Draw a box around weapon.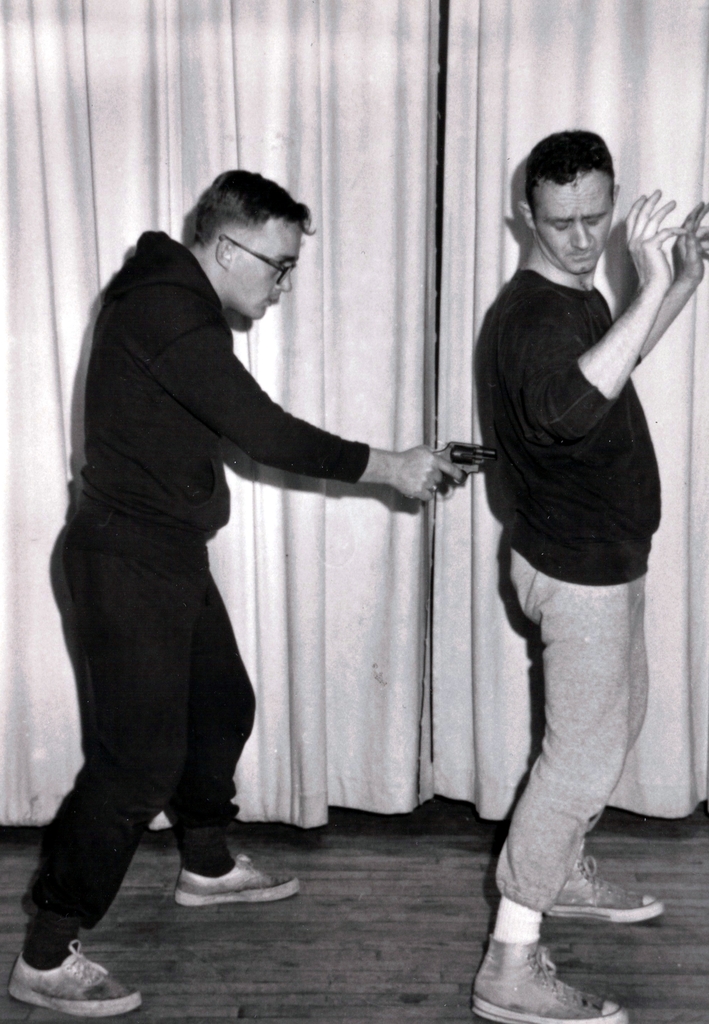
BBox(422, 441, 495, 485).
